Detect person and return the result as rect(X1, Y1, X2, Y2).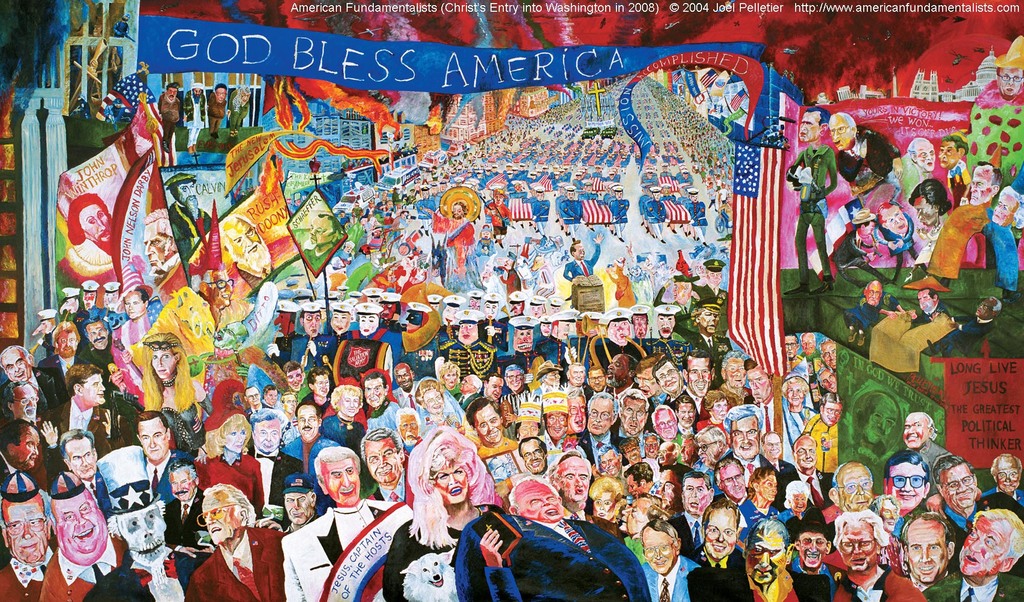
rect(564, 359, 592, 402).
